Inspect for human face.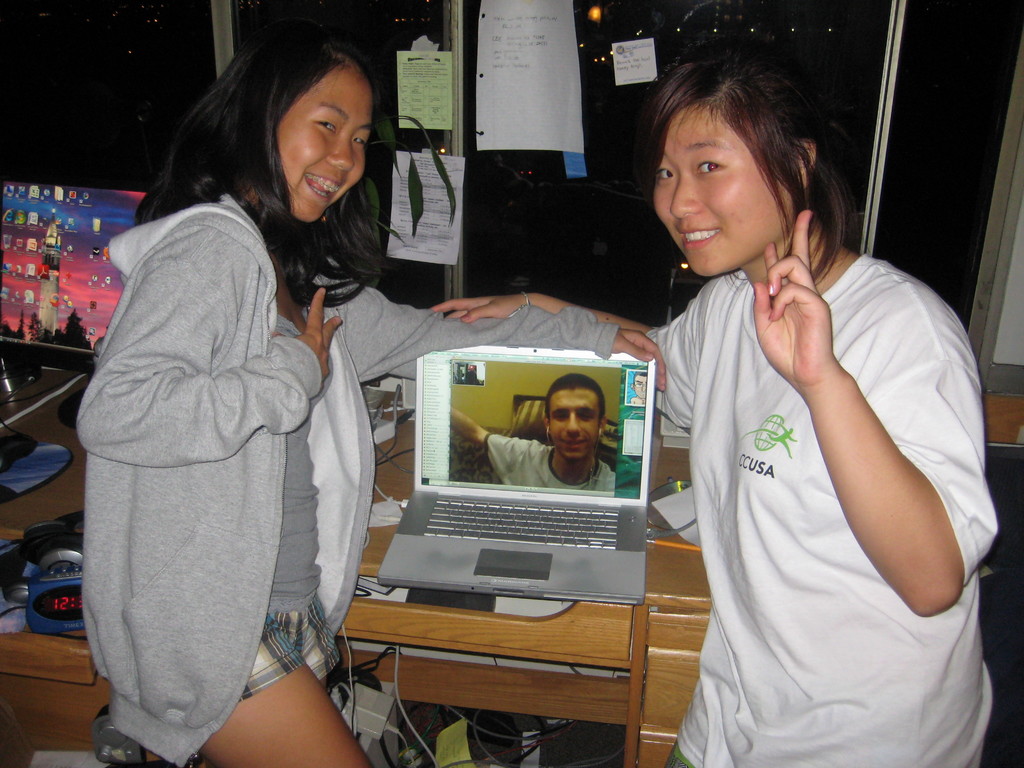
Inspection: select_region(275, 66, 372, 225).
